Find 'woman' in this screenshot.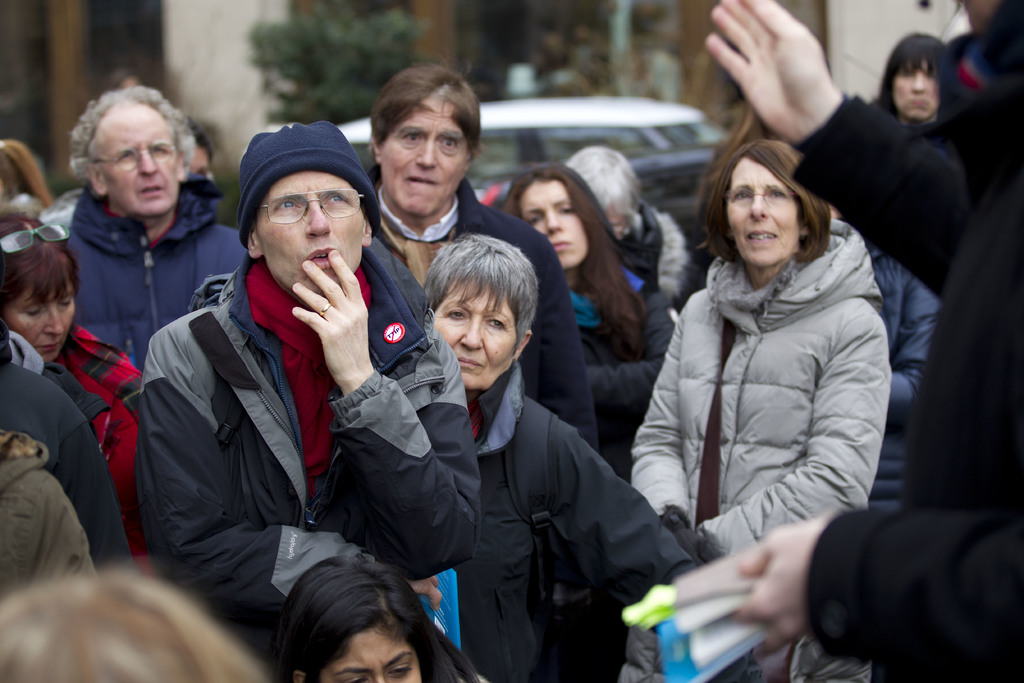
The bounding box for 'woman' is <box>268,554,476,682</box>.
